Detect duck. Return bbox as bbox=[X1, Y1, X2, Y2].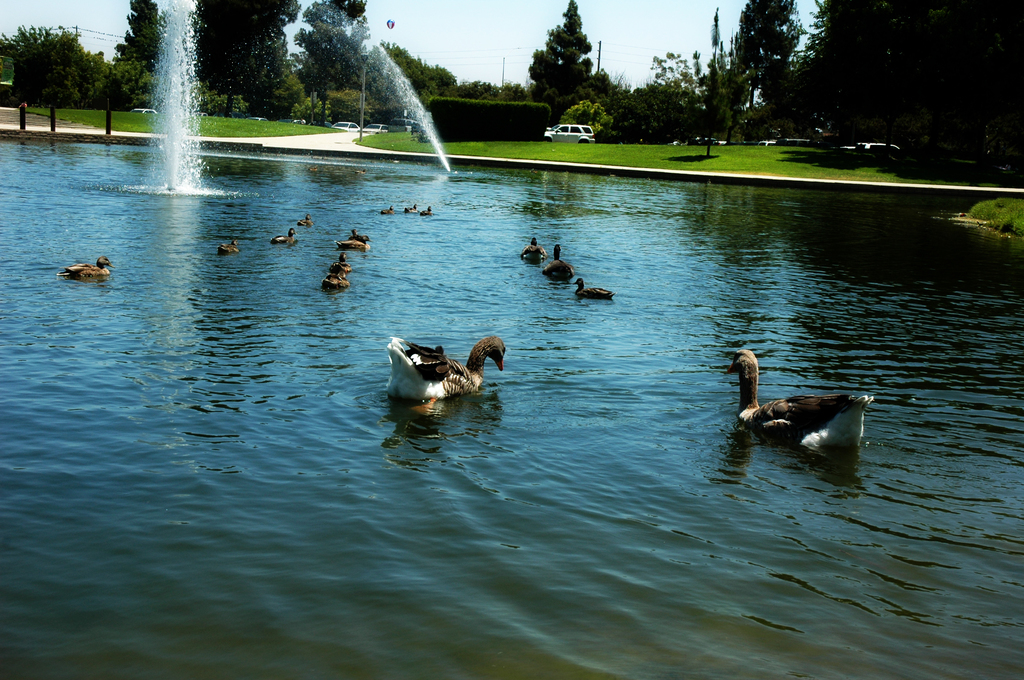
bbox=[405, 202, 419, 215].
